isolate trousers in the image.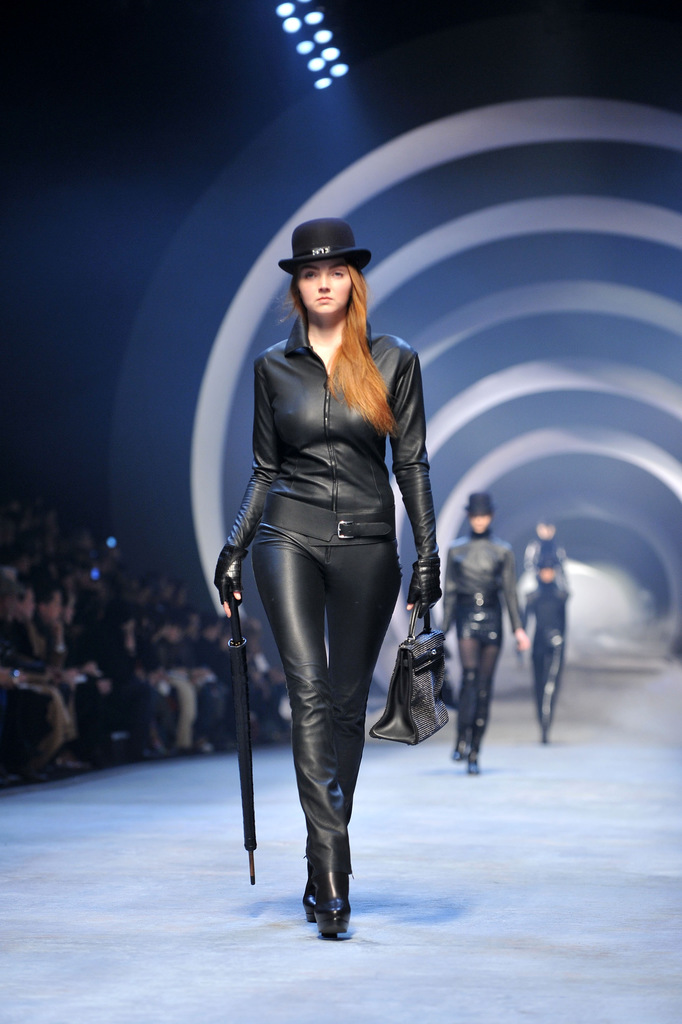
Isolated region: (left=271, top=676, right=290, bottom=707).
